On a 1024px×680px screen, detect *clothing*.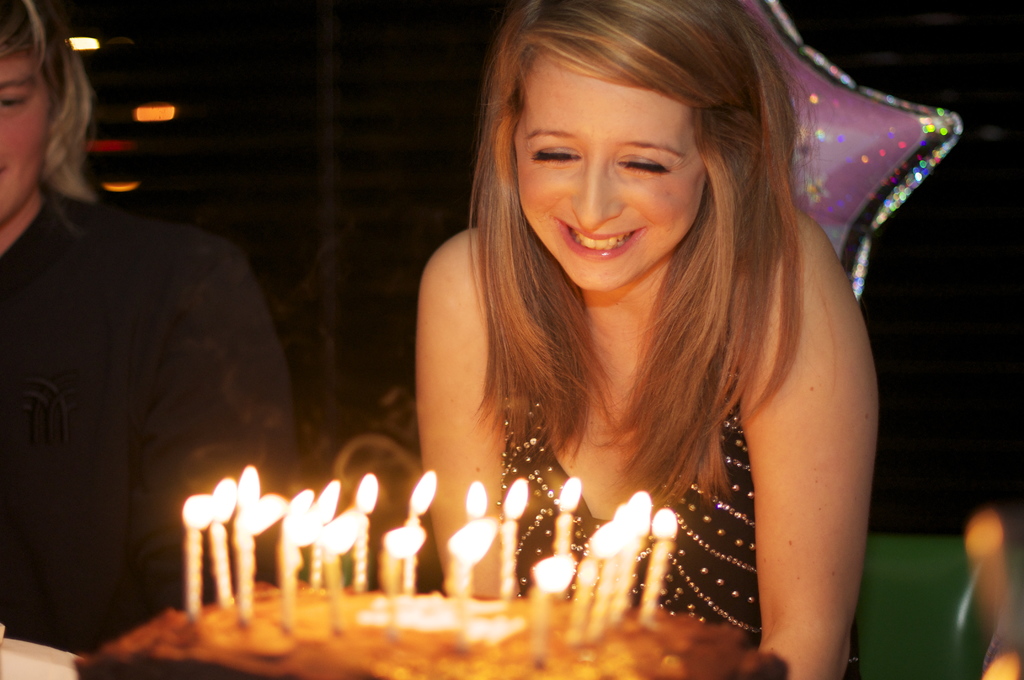
<bbox>489, 259, 772, 641</bbox>.
